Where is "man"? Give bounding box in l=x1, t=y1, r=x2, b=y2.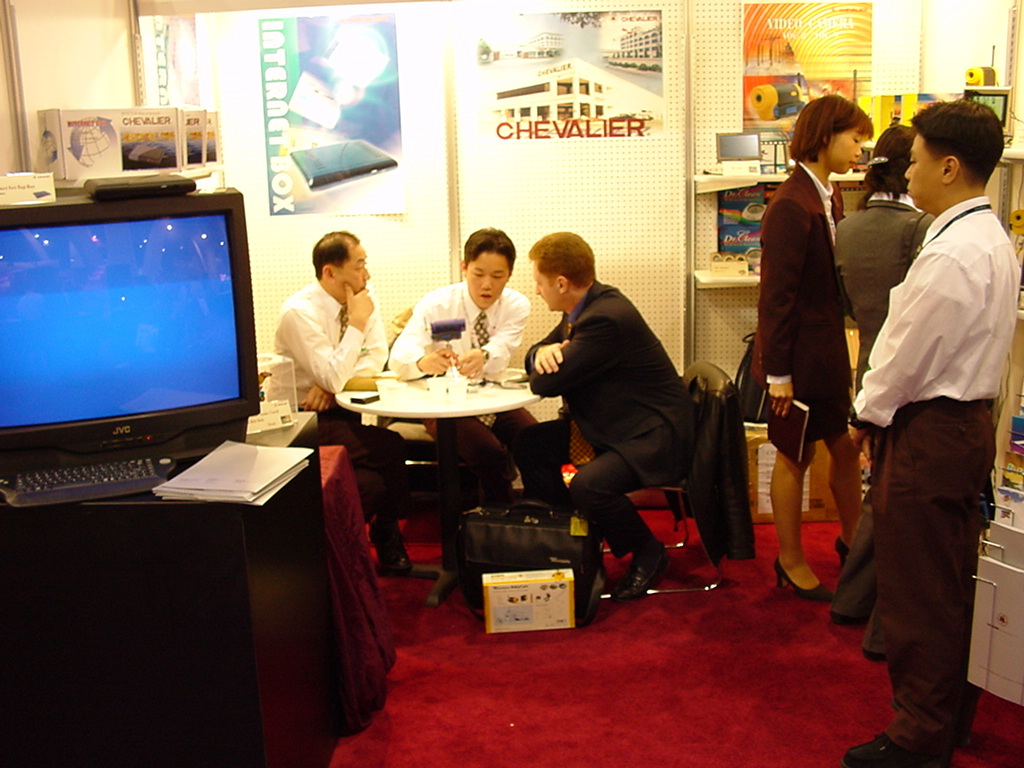
l=269, t=229, r=443, b=576.
